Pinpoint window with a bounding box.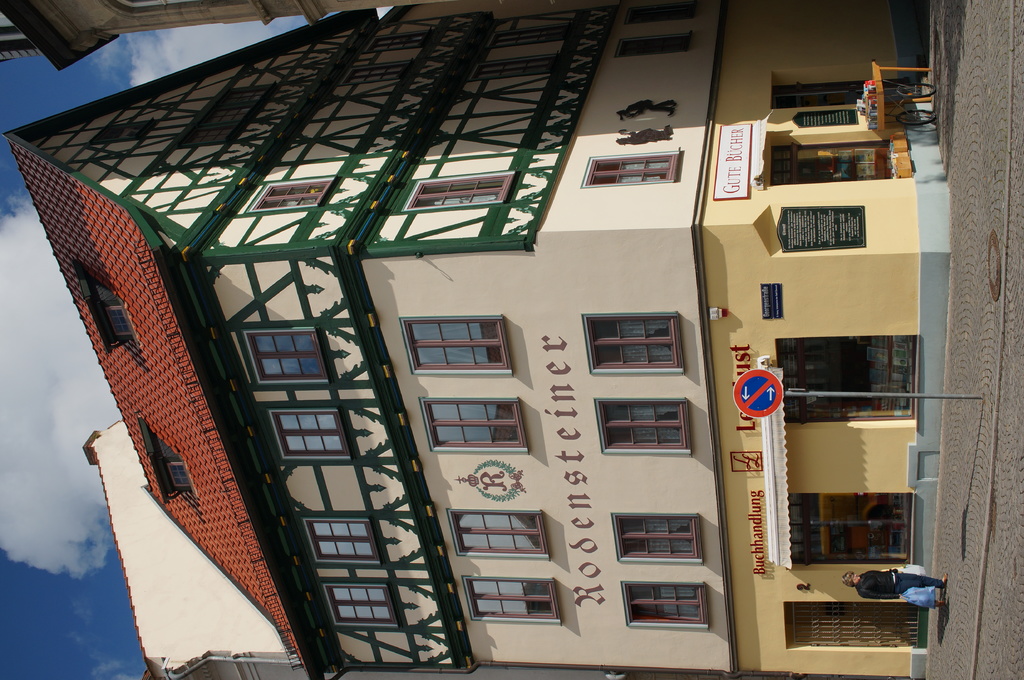
left=463, top=572, right=565, bottom=626.
